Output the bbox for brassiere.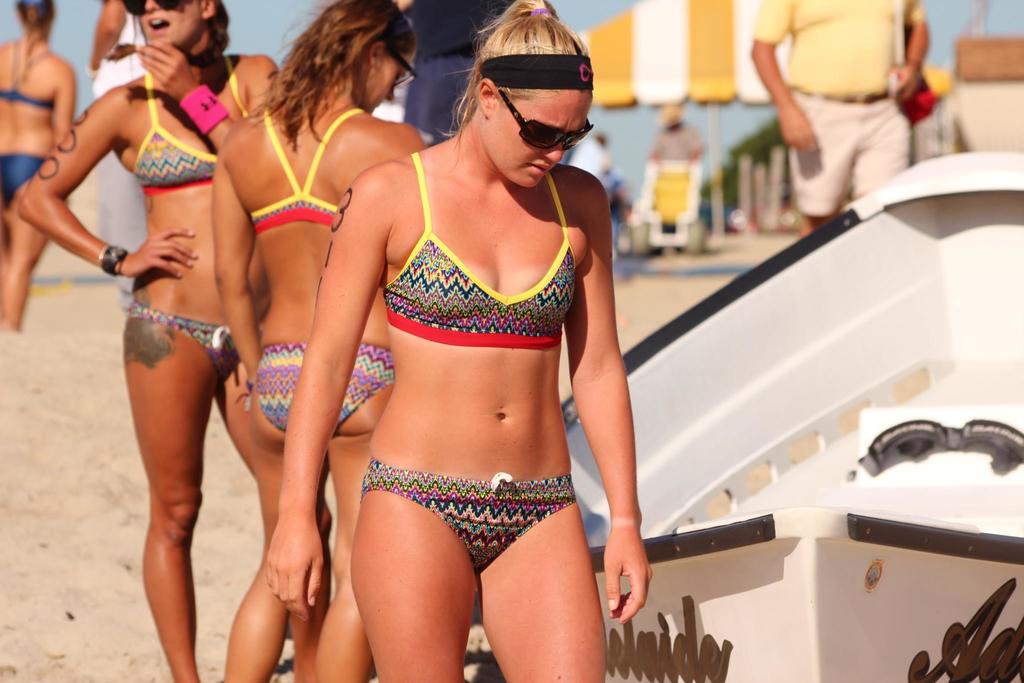
[x1=369, y1=222, x2=581, y2=377].
